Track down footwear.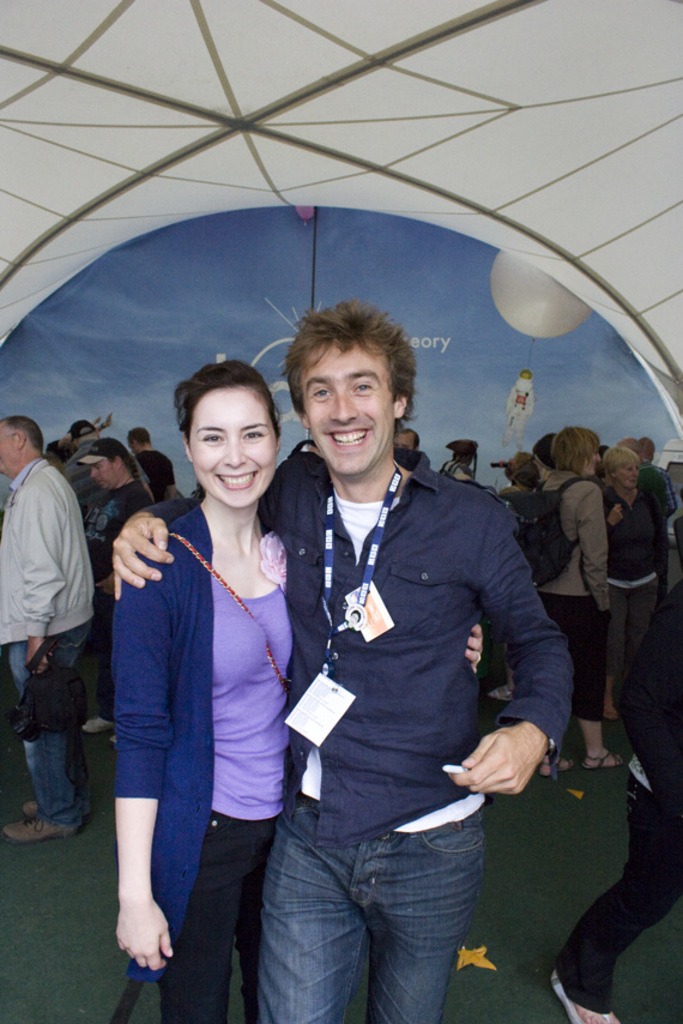
Tracked to [550,971,617,1023].
